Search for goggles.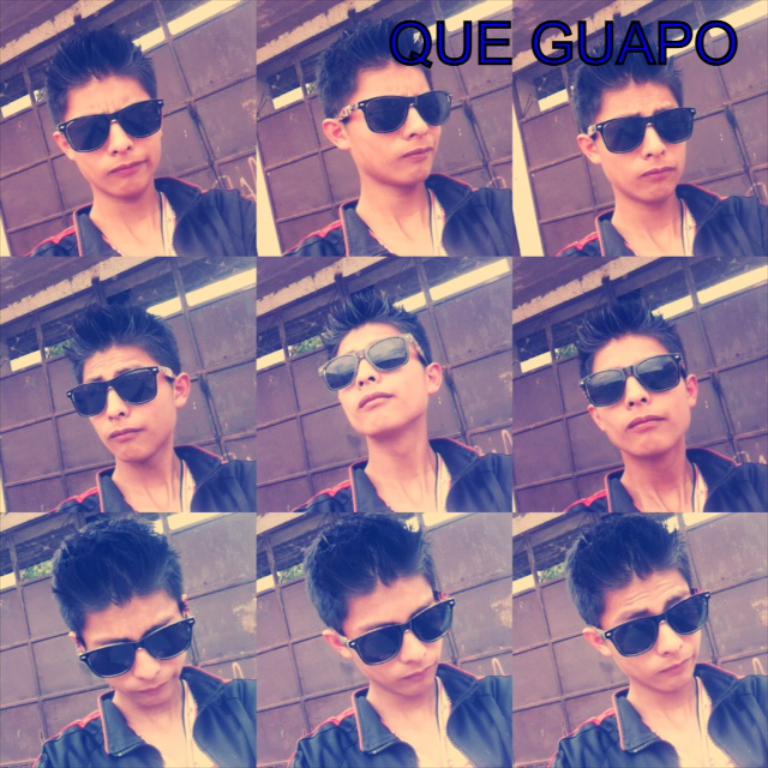
Found at Rect(52, 104, 167, 151).
